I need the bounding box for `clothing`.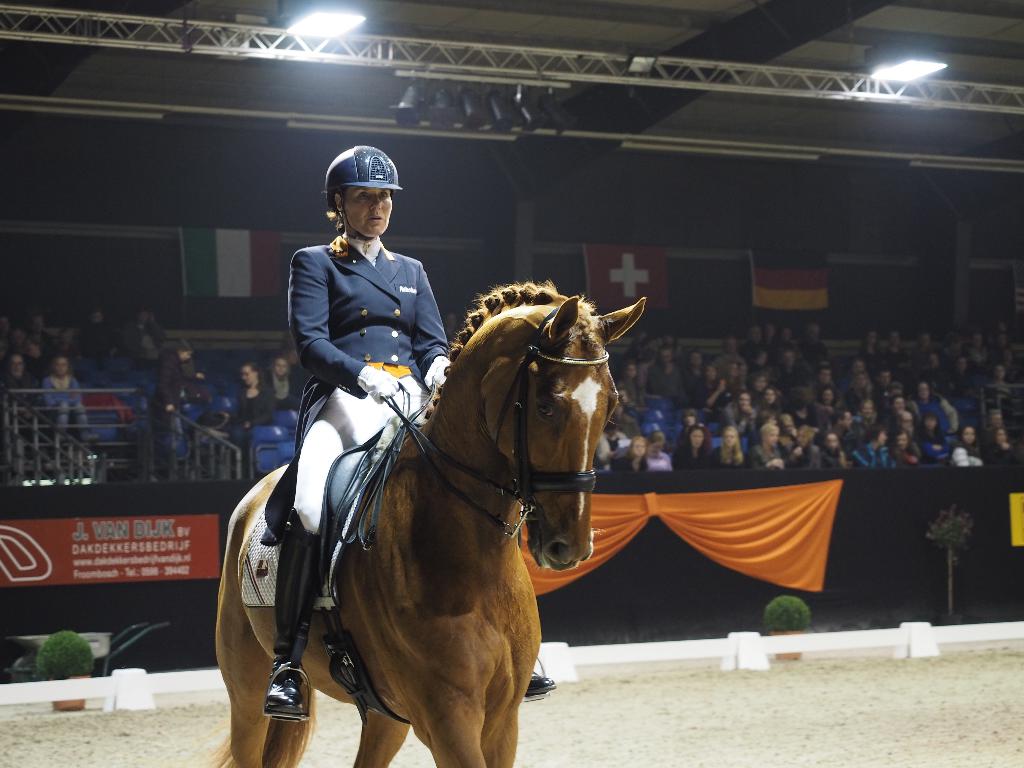
Here it is: (x1=849, y1=438, x2=895, y2=470).
